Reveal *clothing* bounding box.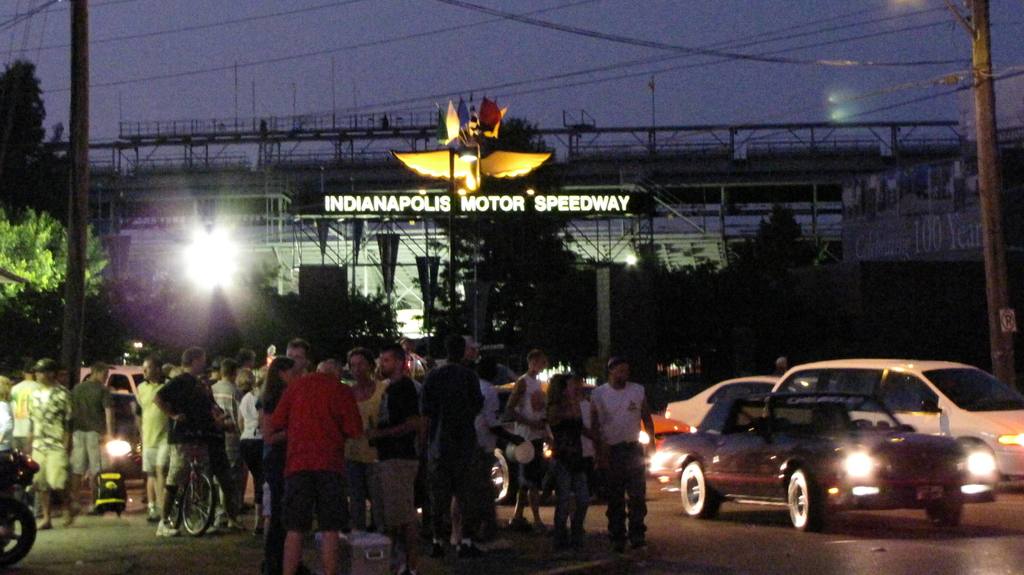
Revealed: [x1=271, y1=373, x2=360, y2=535].
